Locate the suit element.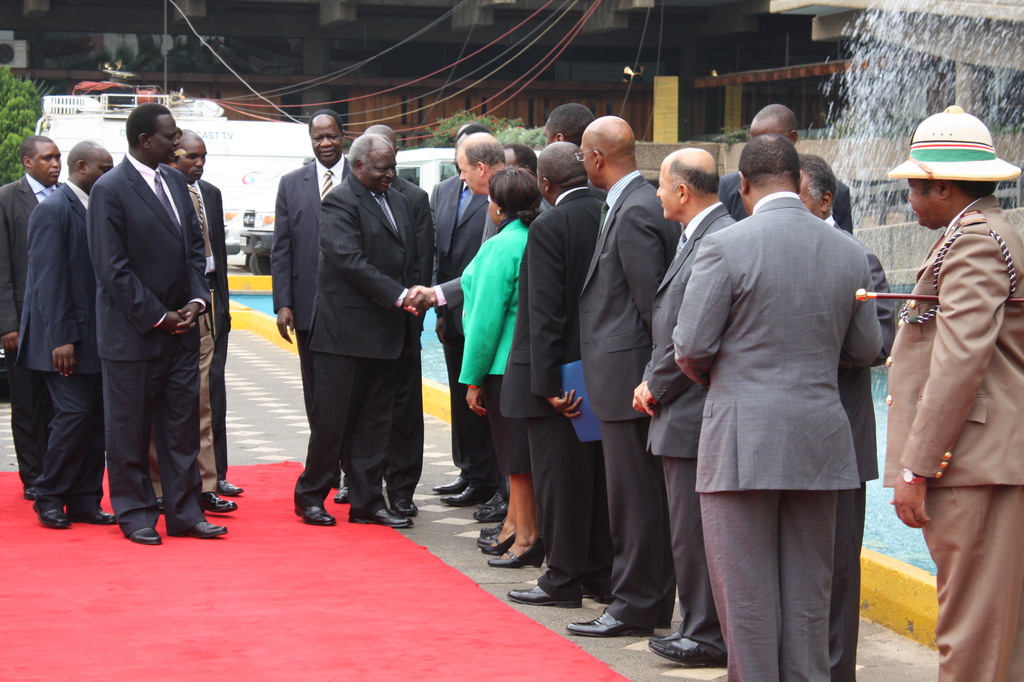
Element bbox: <box>459,217,535,478</box>.
